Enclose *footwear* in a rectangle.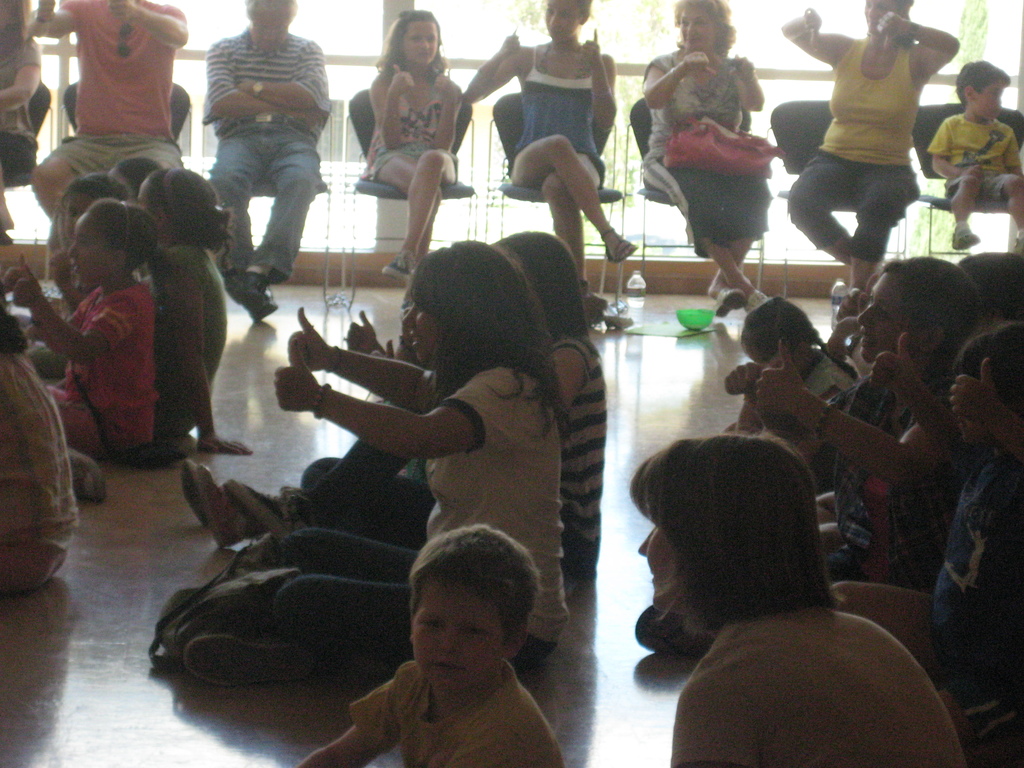
<box>221,479,298,543</box>.
